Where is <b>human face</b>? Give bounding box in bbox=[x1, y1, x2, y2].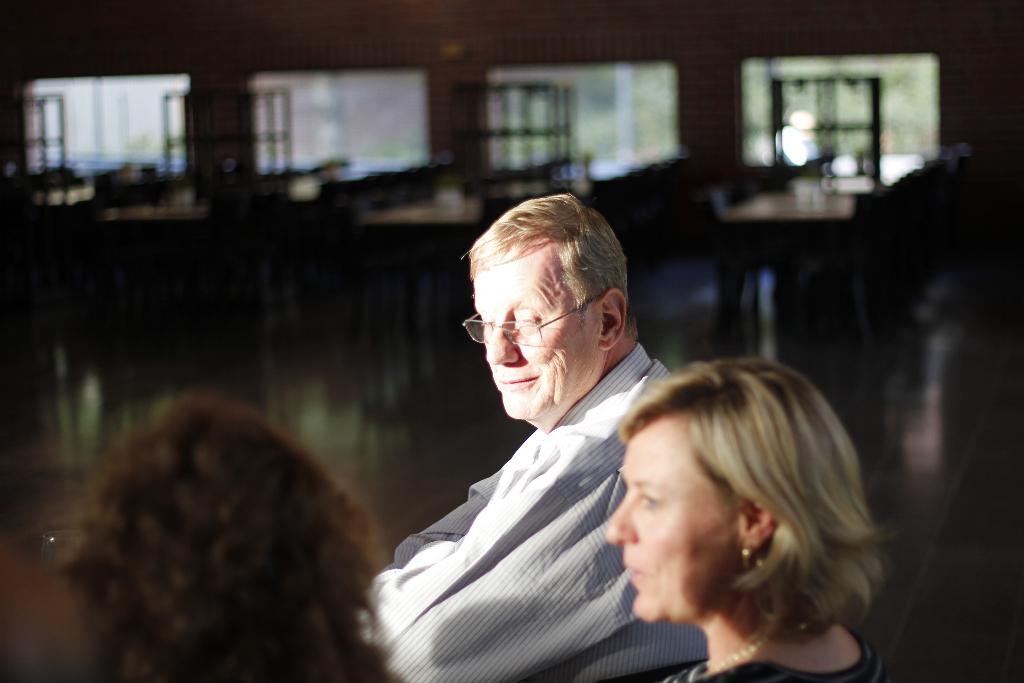
bbox=[604, 431, 742, 628].
